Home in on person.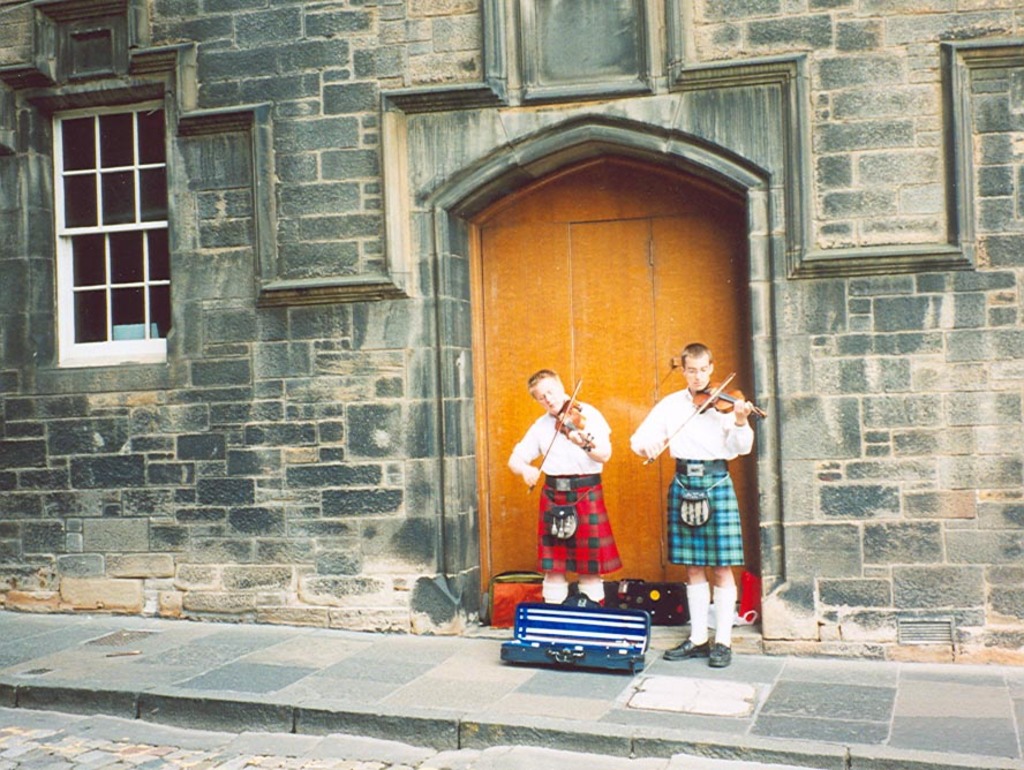
Homed in at {"x1": 630, "y1": 338, "x2": 758, "y2": 674}.
